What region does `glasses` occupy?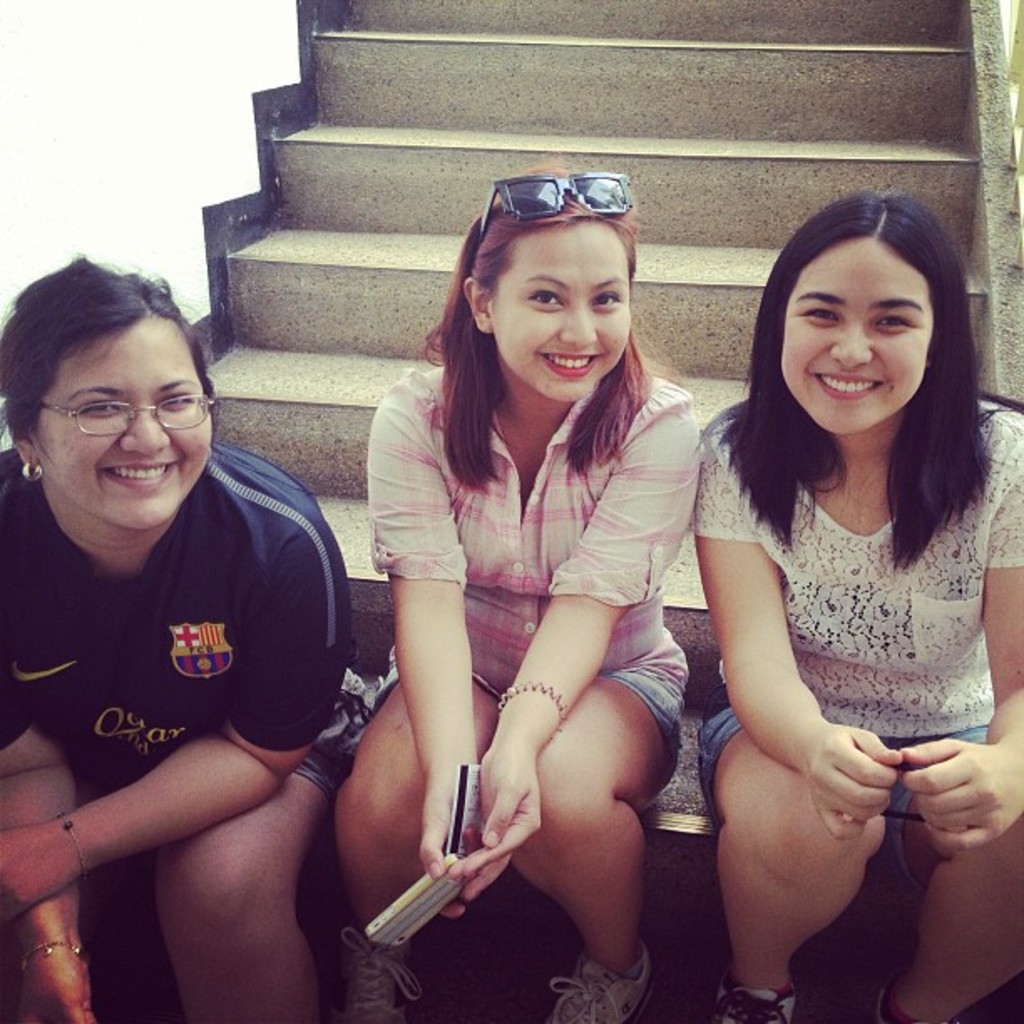
(35, 395, 218, 440).
